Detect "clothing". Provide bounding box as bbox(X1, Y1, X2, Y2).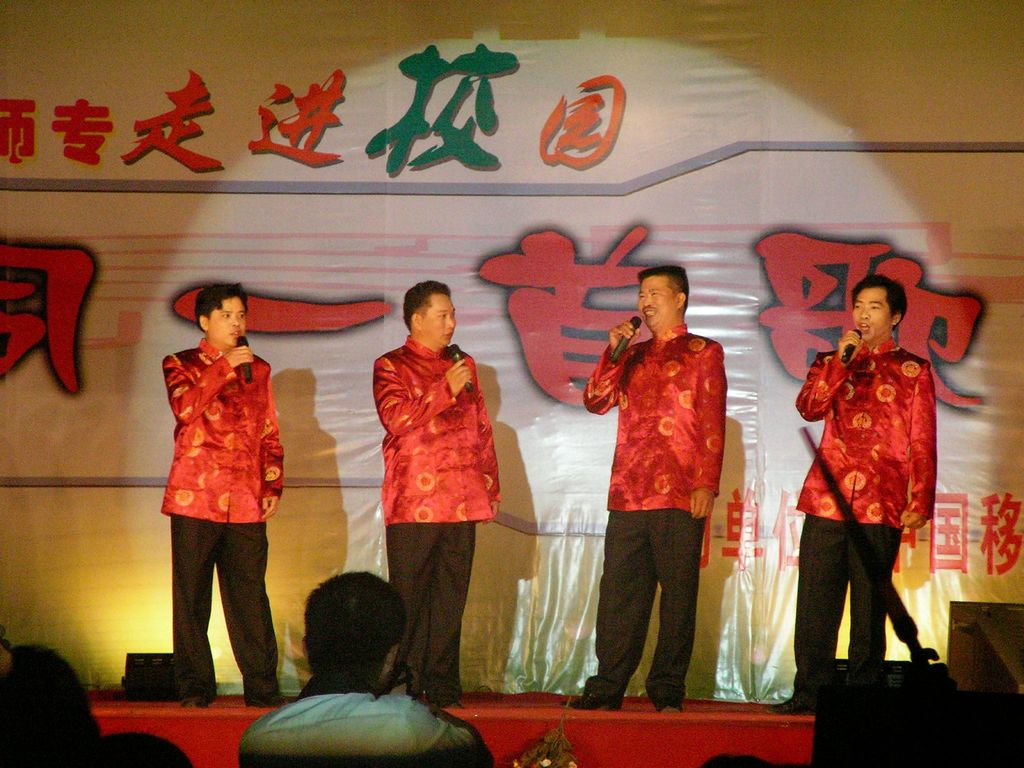
bbox(237, 682, 501, 767).
